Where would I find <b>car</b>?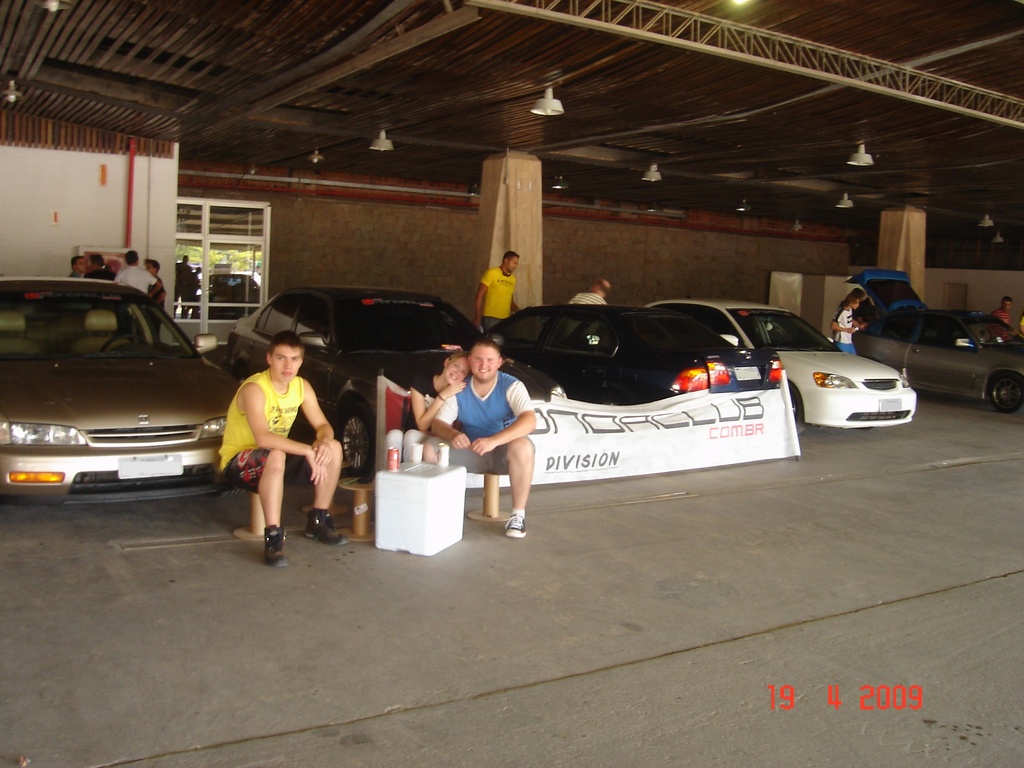
At region(845, 300, 1023, 410).
